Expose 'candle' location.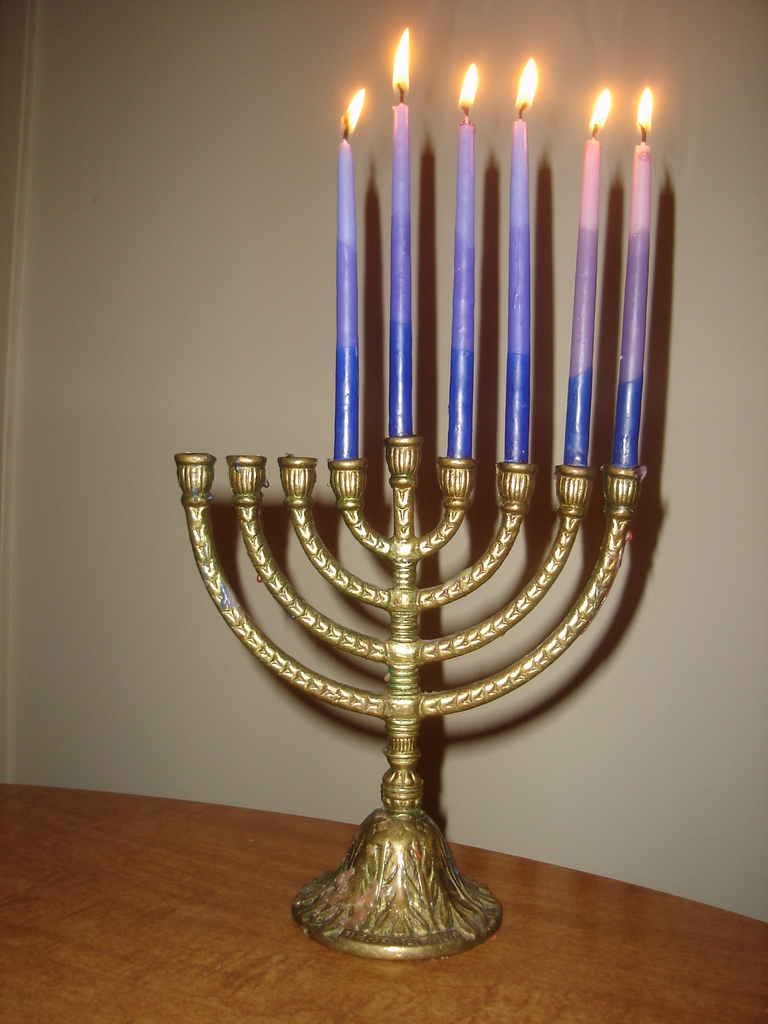
Exposed at [x1=387, y1=29, x2=412, y2=438].
